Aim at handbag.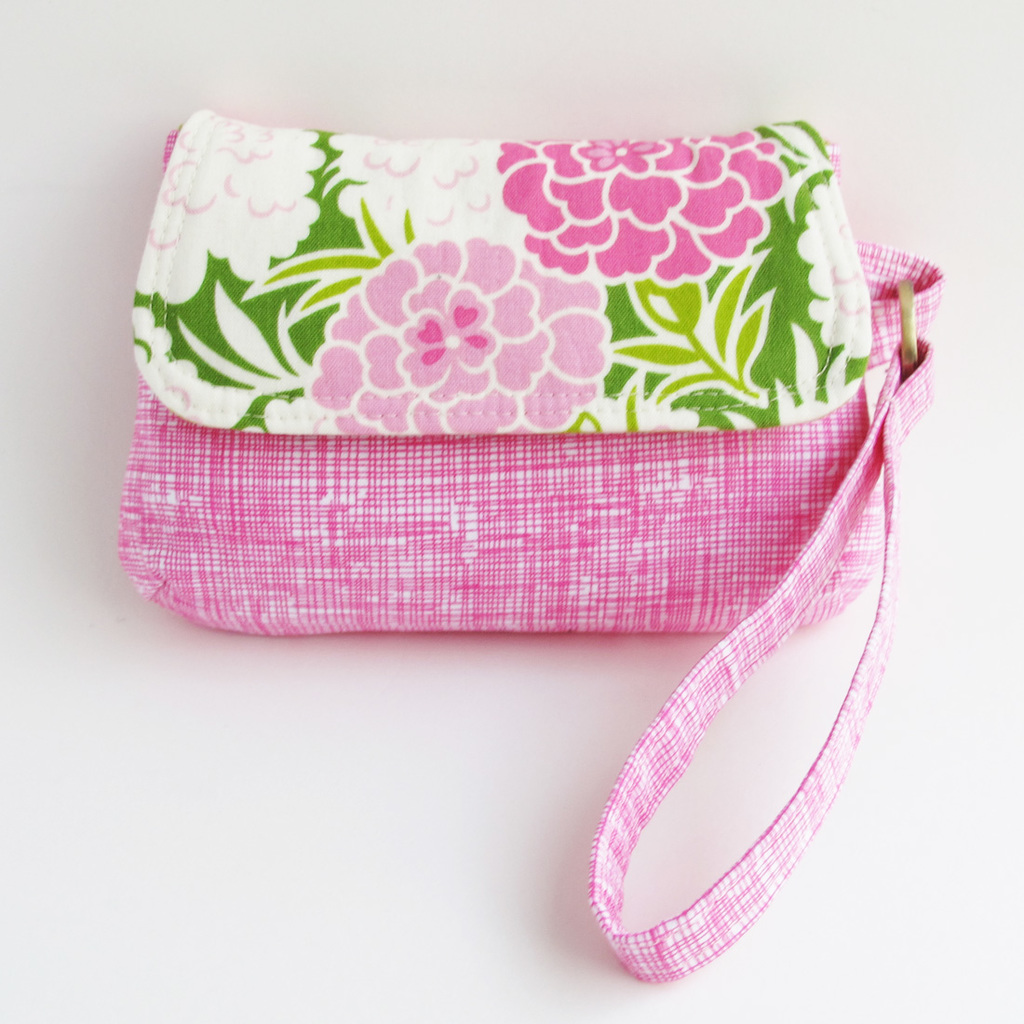
Aimed at left=115, top=107, right=944, bottom=984.
